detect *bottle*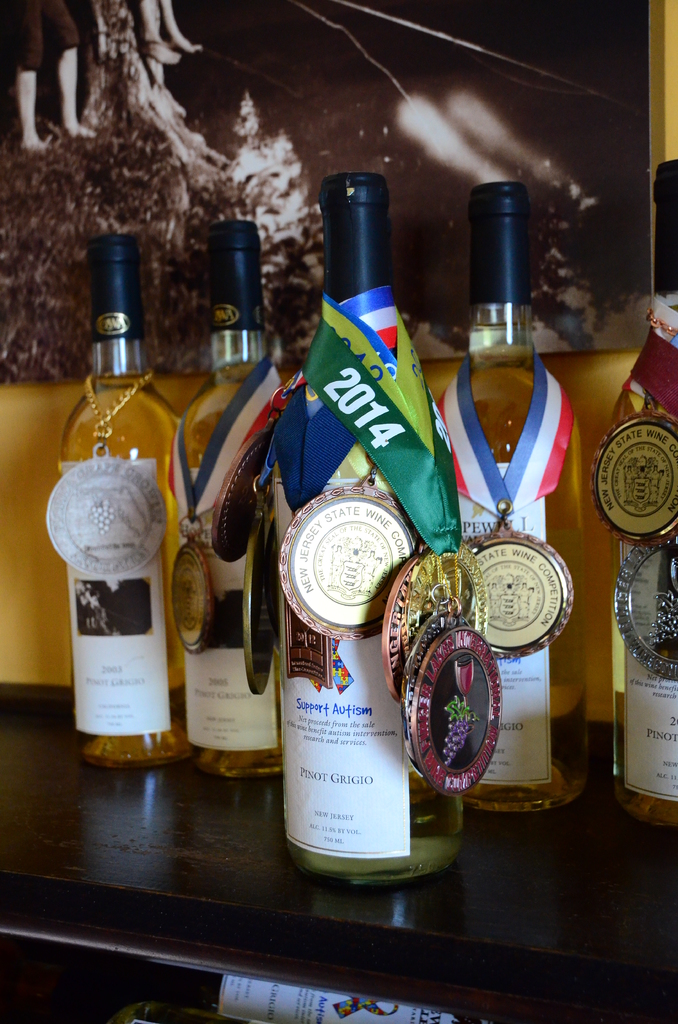
BBox(41, 228, 188, 771)
